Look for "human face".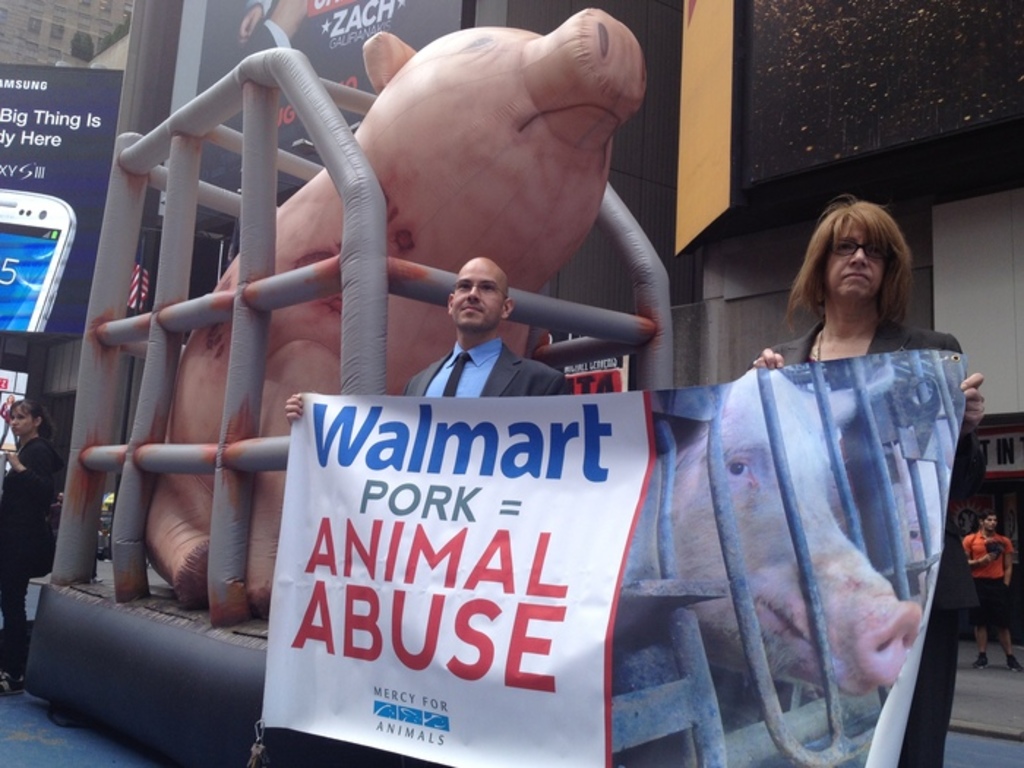
Found: detection(825, 236, 886, 297).
